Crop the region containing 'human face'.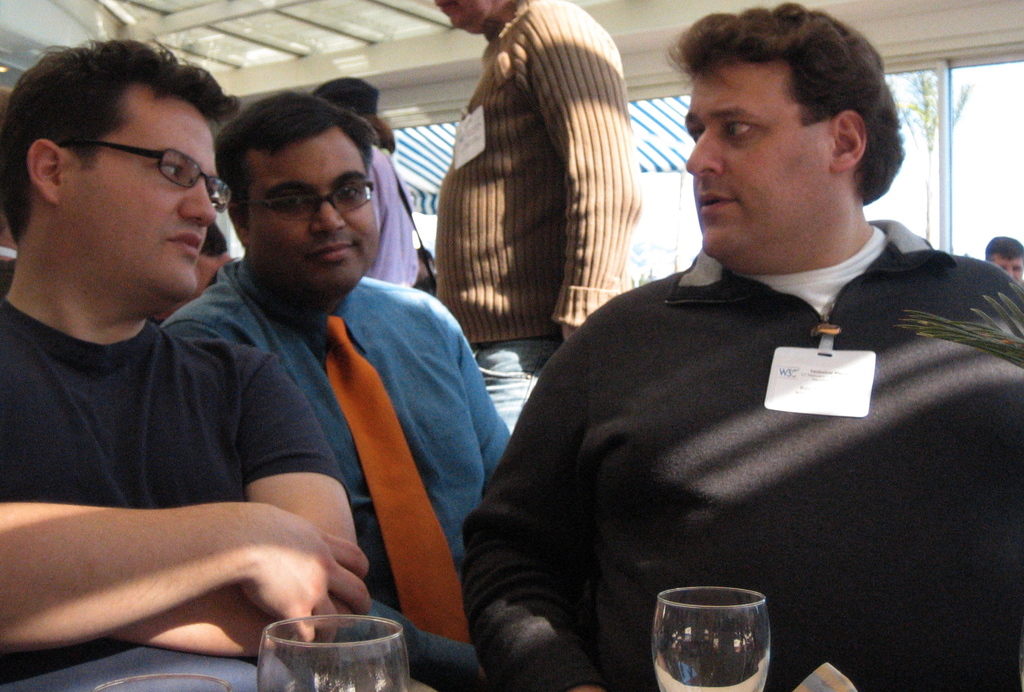
Crop region: select_region(246, 125, 379, 298).
